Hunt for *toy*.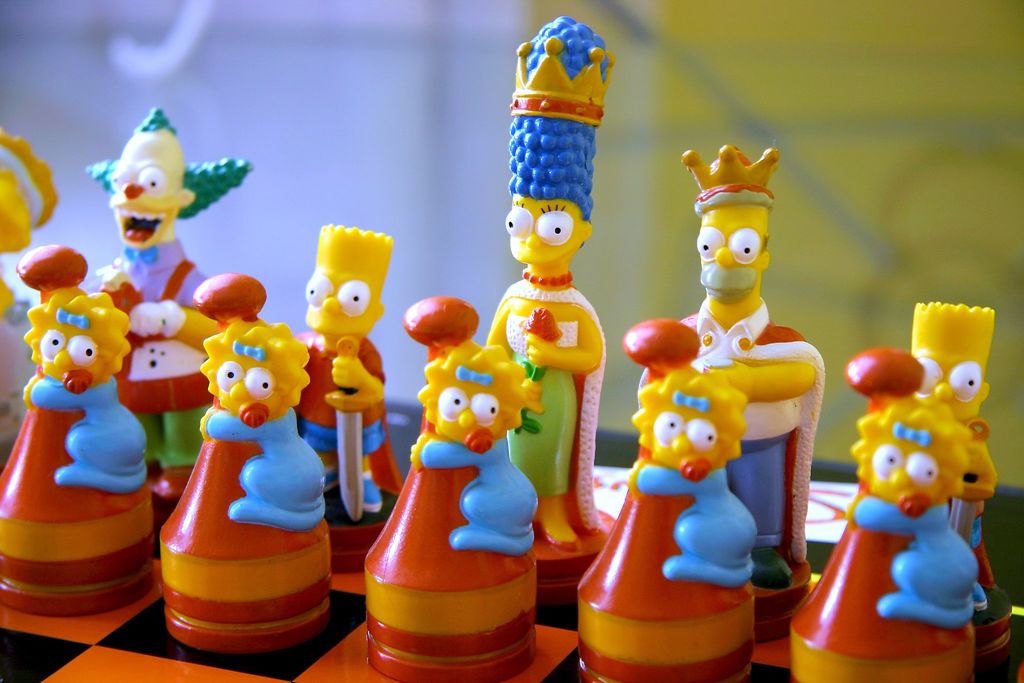
Hunted down at <bbox>74, 103, 273, 458</bbox>.
